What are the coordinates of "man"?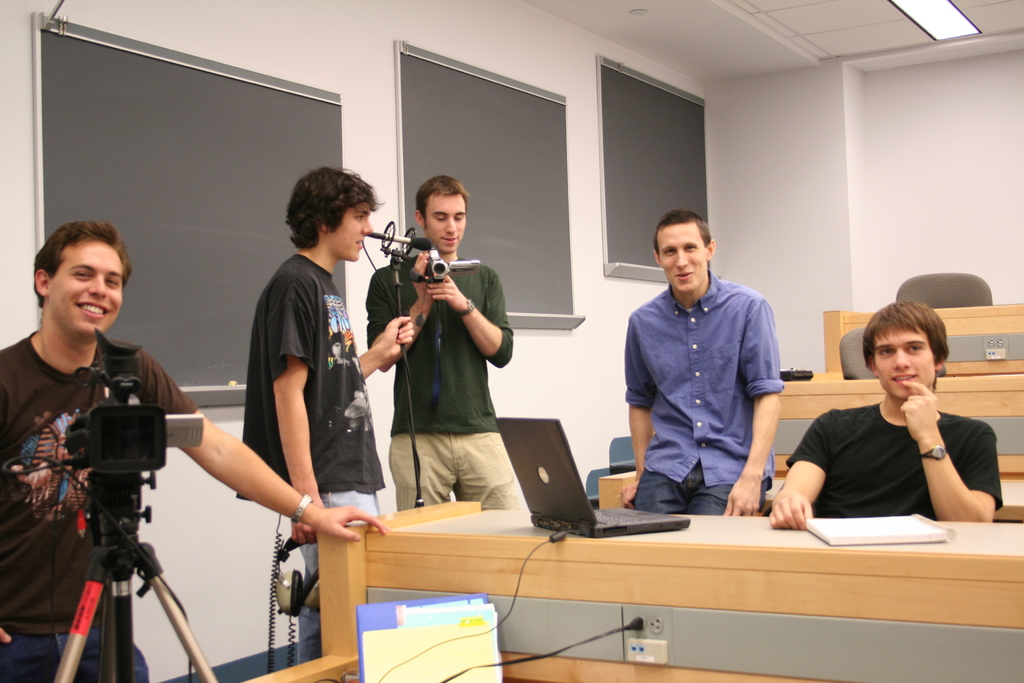
(366, 178, 532, 518).
